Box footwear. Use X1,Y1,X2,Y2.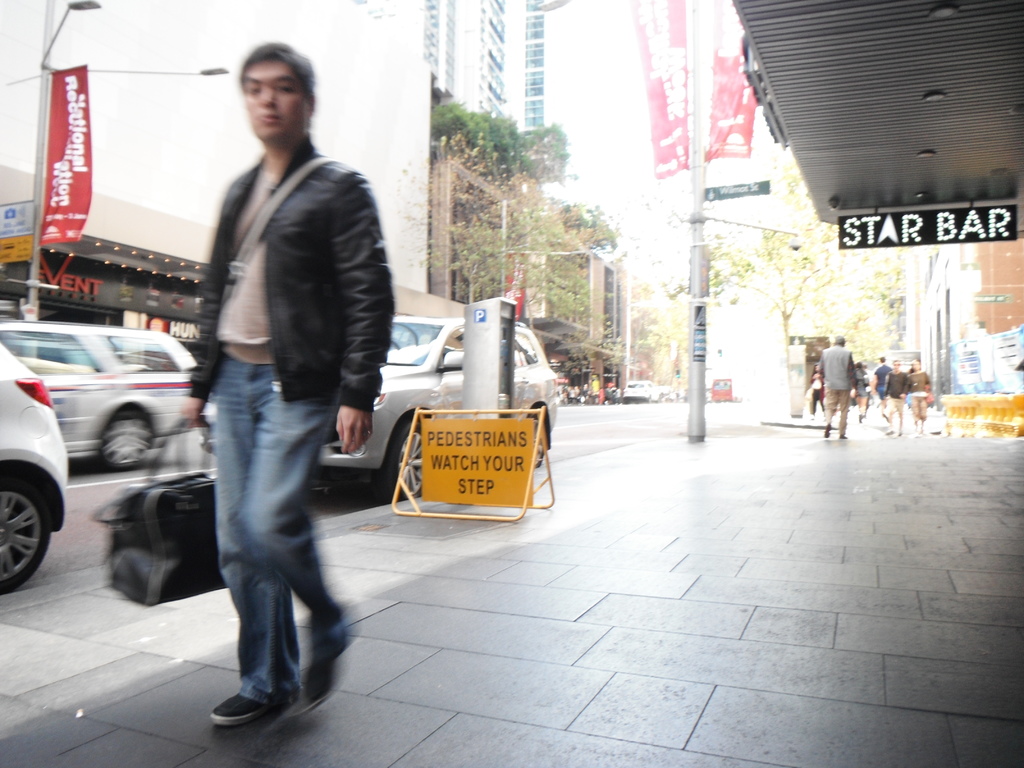
919,426,923,435.
